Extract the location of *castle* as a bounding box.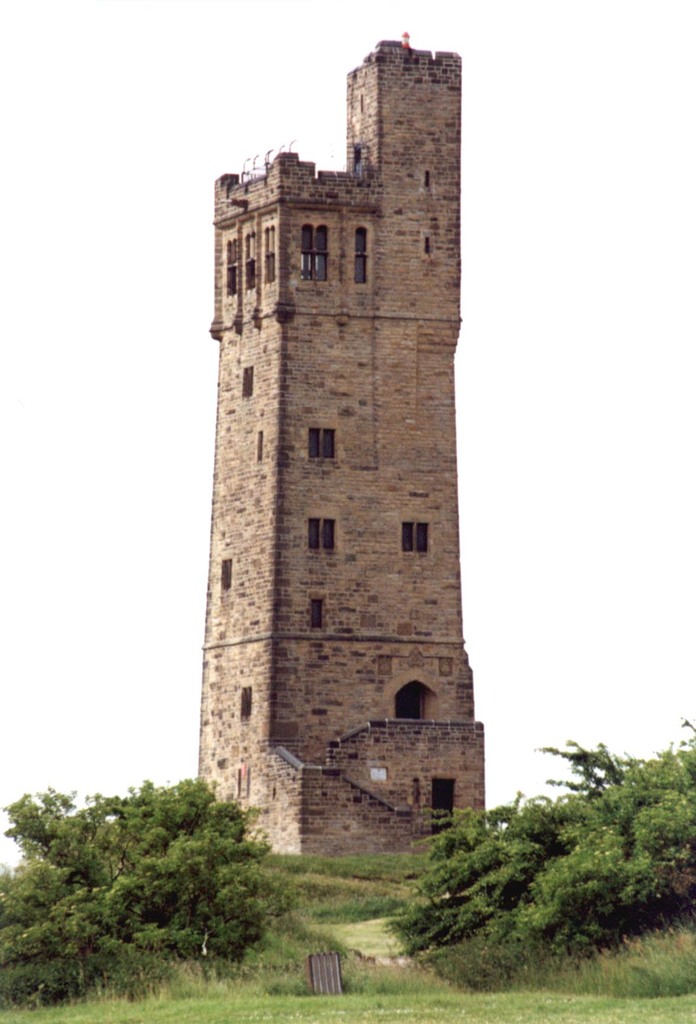
194/38/485/860.
